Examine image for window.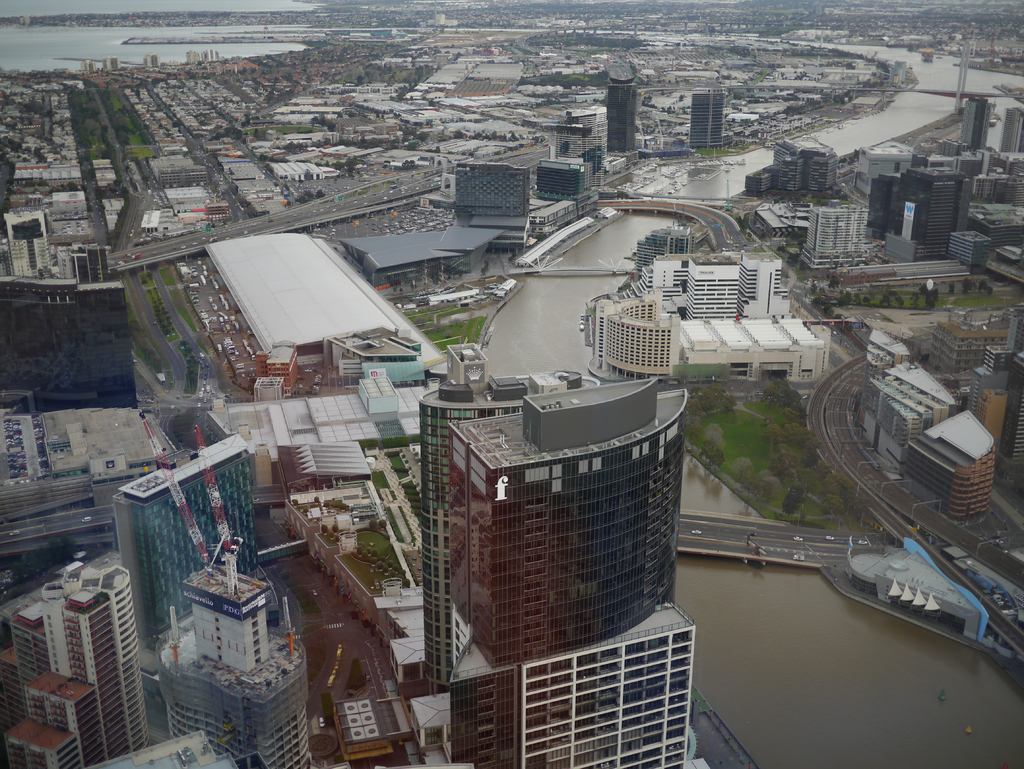
Examination result: <bbox>666, 704, 692, 719</bbox>.
